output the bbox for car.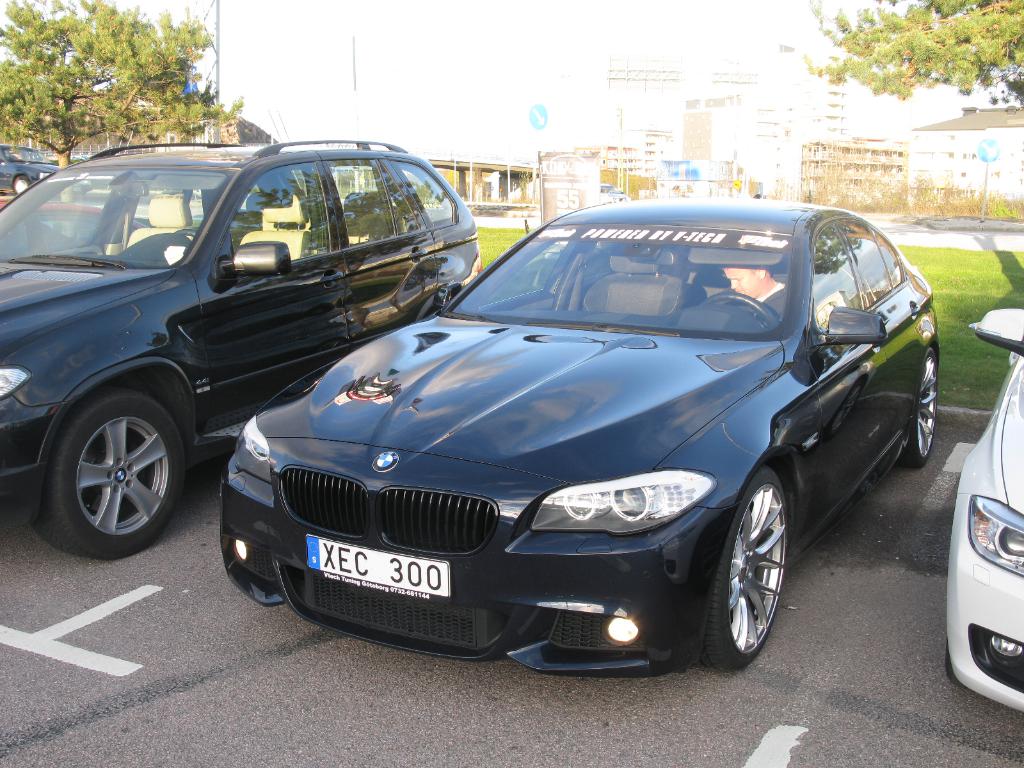
crop(219, 193, 941, 678).
